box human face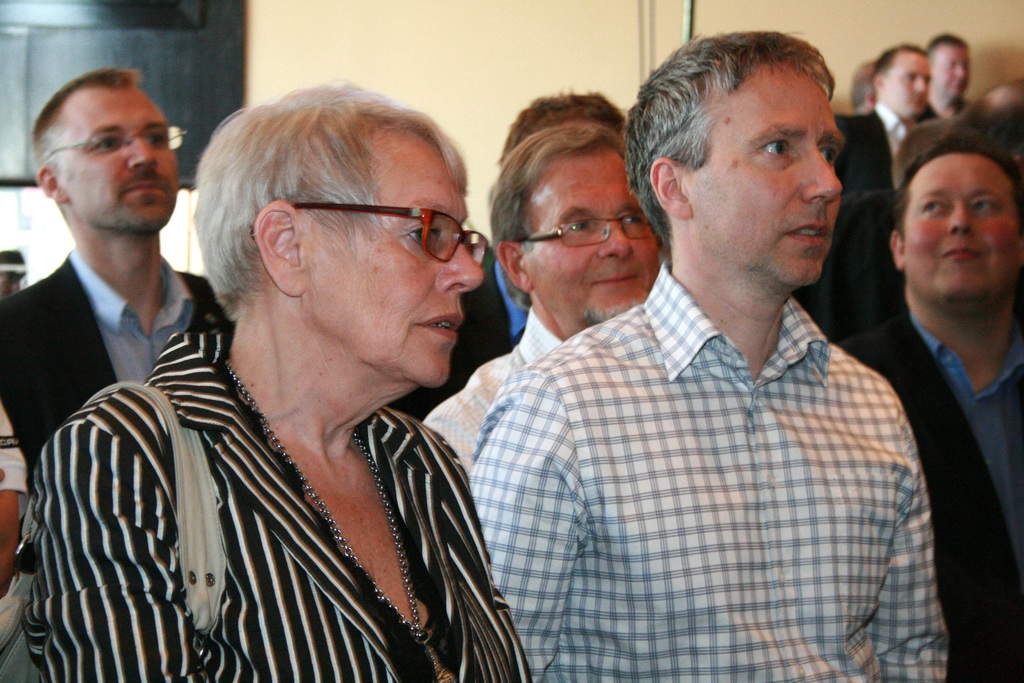
[52, 83, 184, 234]
